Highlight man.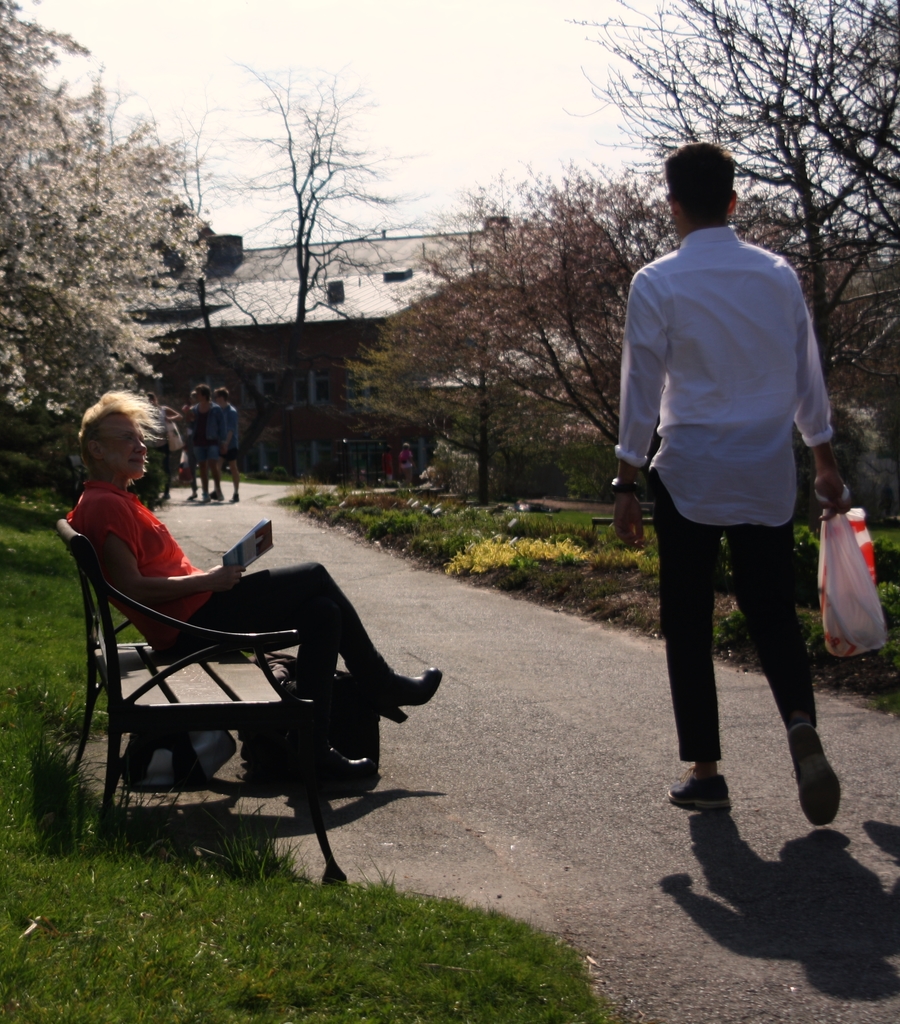
Highlighted region: rect(185, 383, 227, 503).
